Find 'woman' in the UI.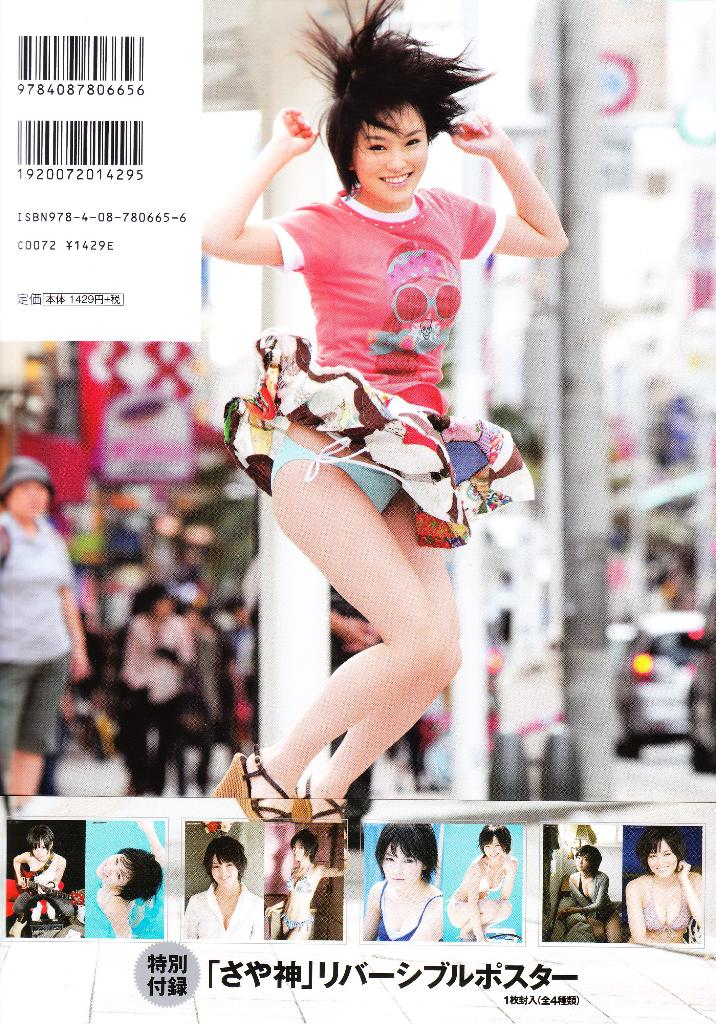
UI element at x1=624, y1=829, x2=706, y2=948.
